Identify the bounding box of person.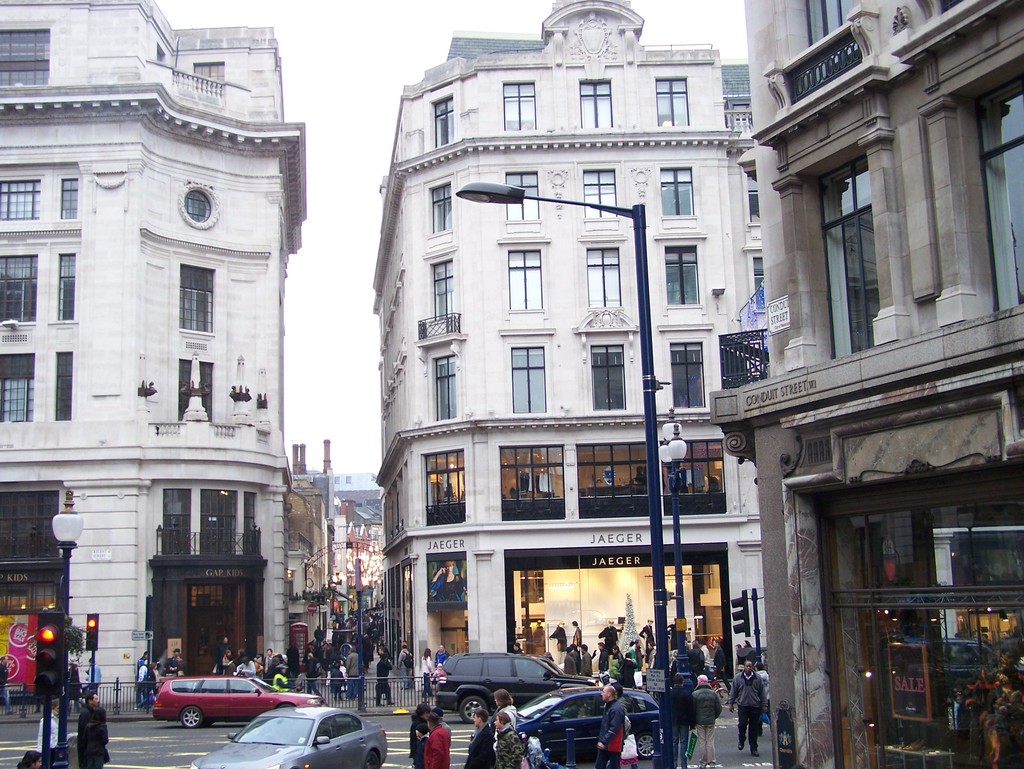
left=375, top=646, right=397, bottom=707.
